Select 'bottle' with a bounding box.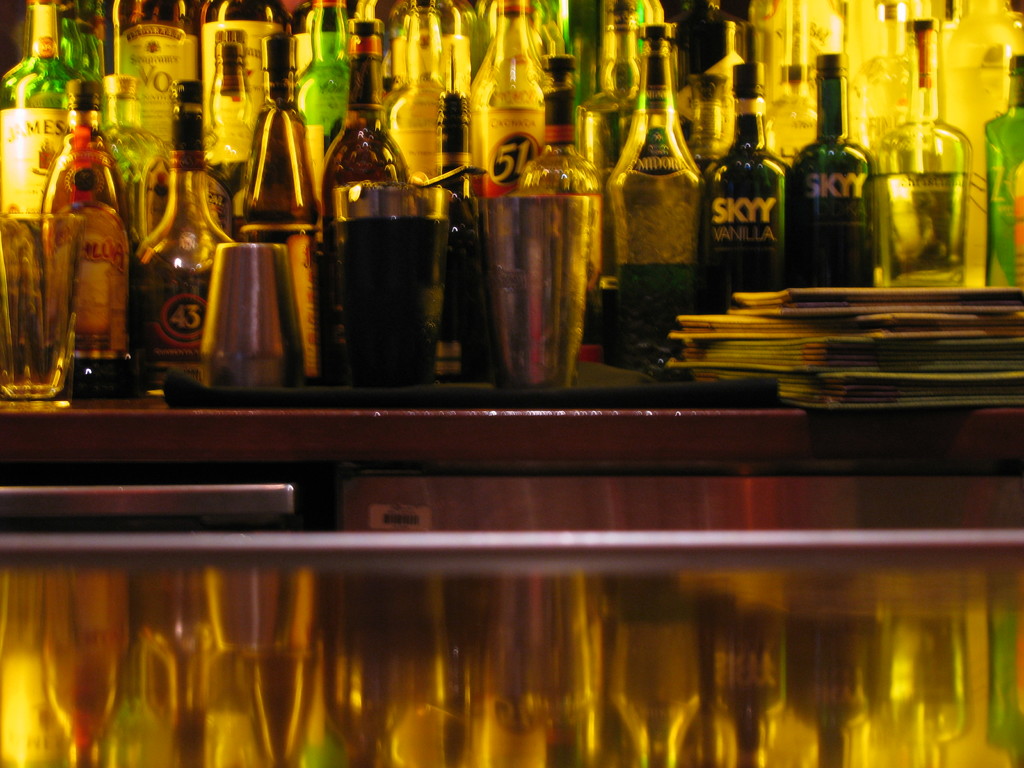
<region>315, 11, 419, 225</region>.
